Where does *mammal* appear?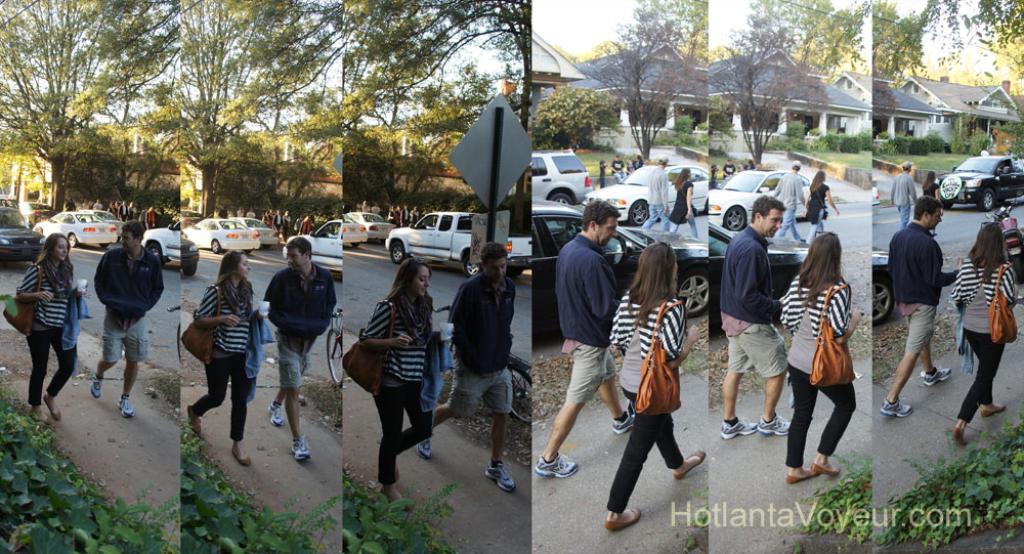
Appears at left=777, top=161, right=808, bottom=240.
